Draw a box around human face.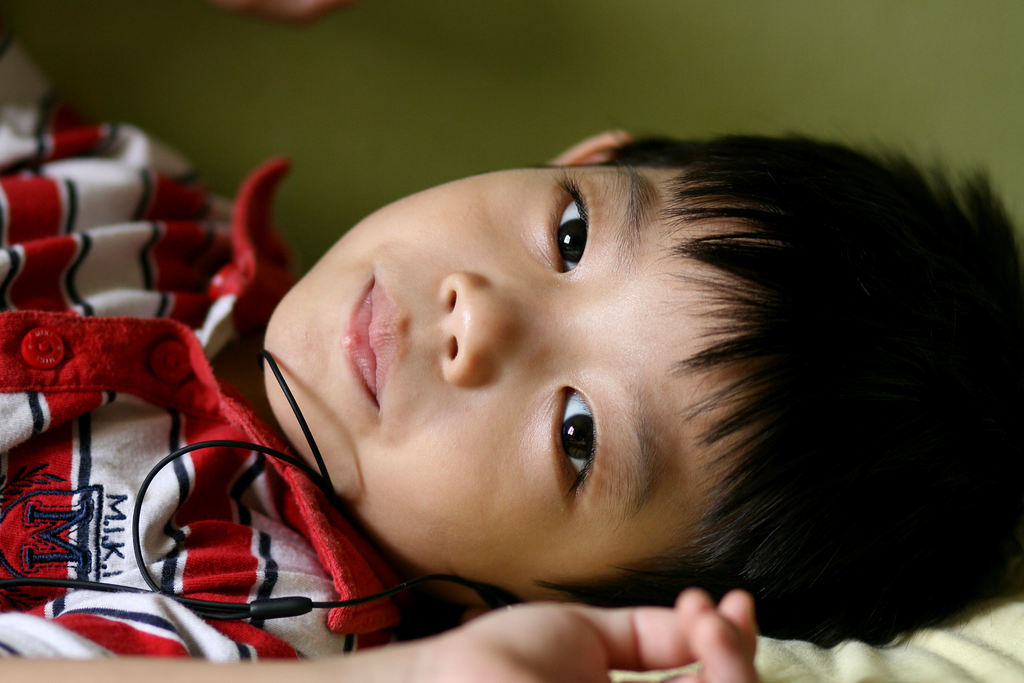
crop(255, 160, 731, 600).
